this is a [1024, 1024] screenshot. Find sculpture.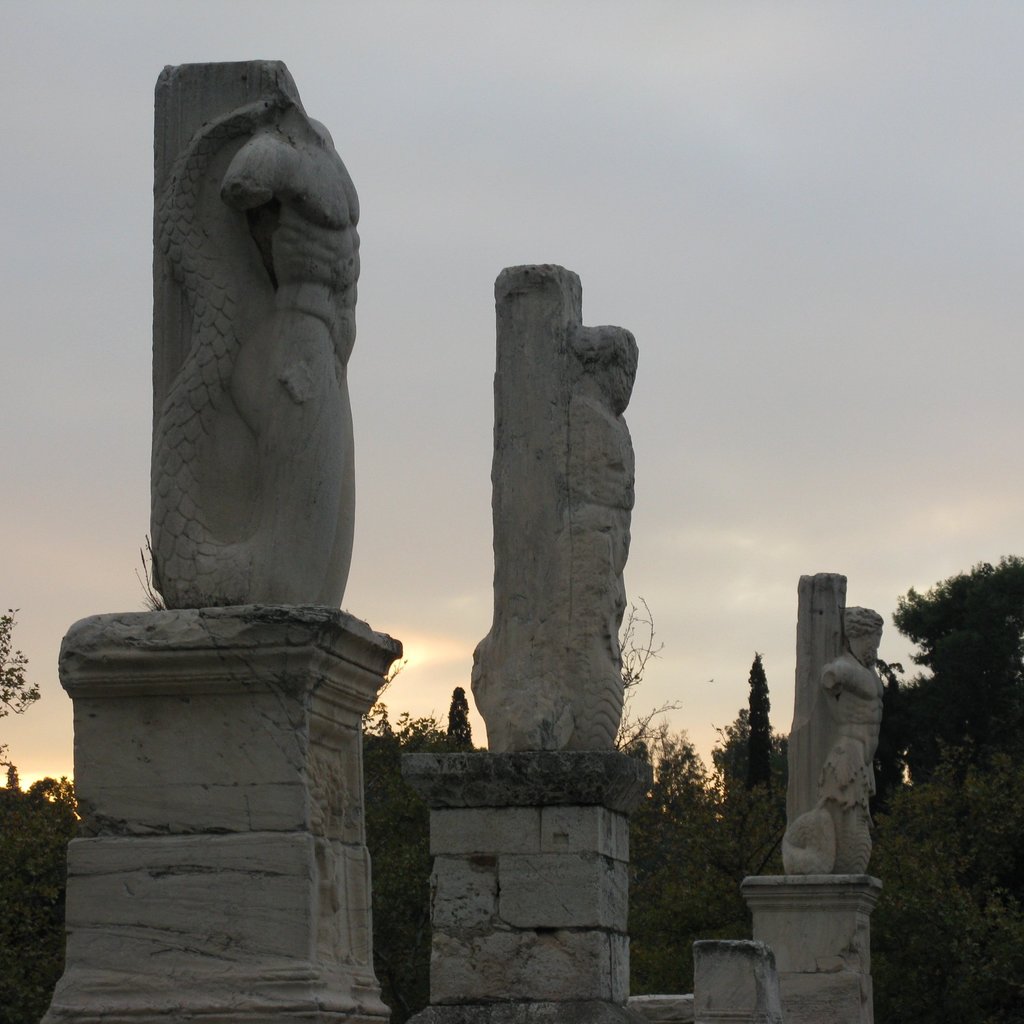
Bounding box: 816:597:895:882.
